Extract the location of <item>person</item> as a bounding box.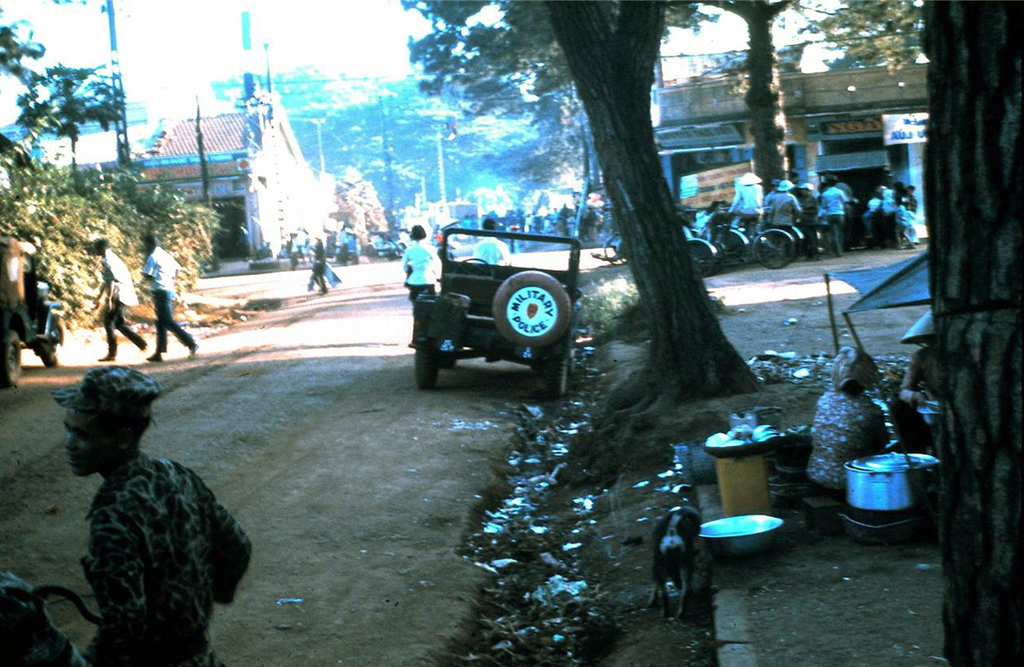
bbox=(339, 222, 352, 268).
